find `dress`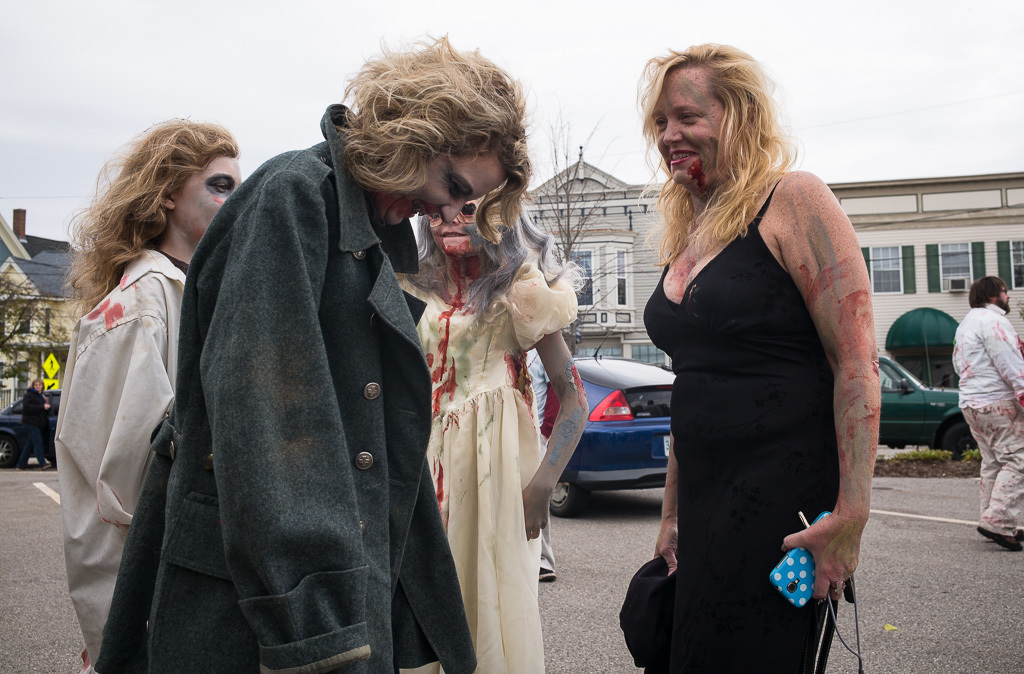
44:240:197:670
